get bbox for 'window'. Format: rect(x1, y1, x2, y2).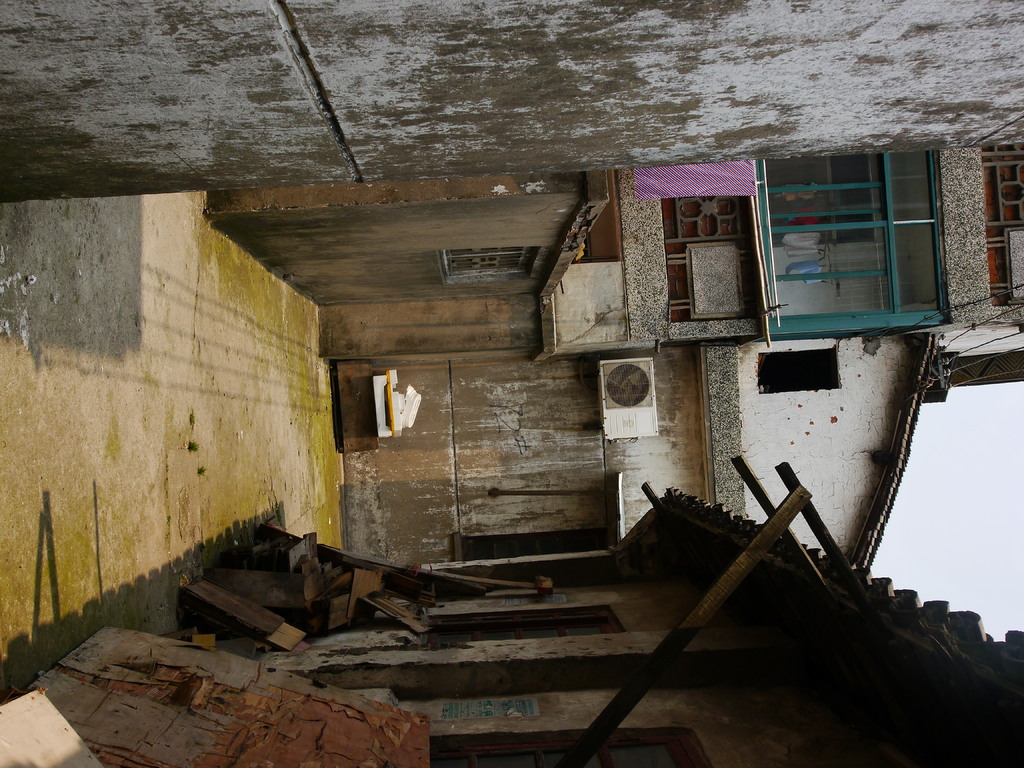
rect(433, 733, 712, 767).
